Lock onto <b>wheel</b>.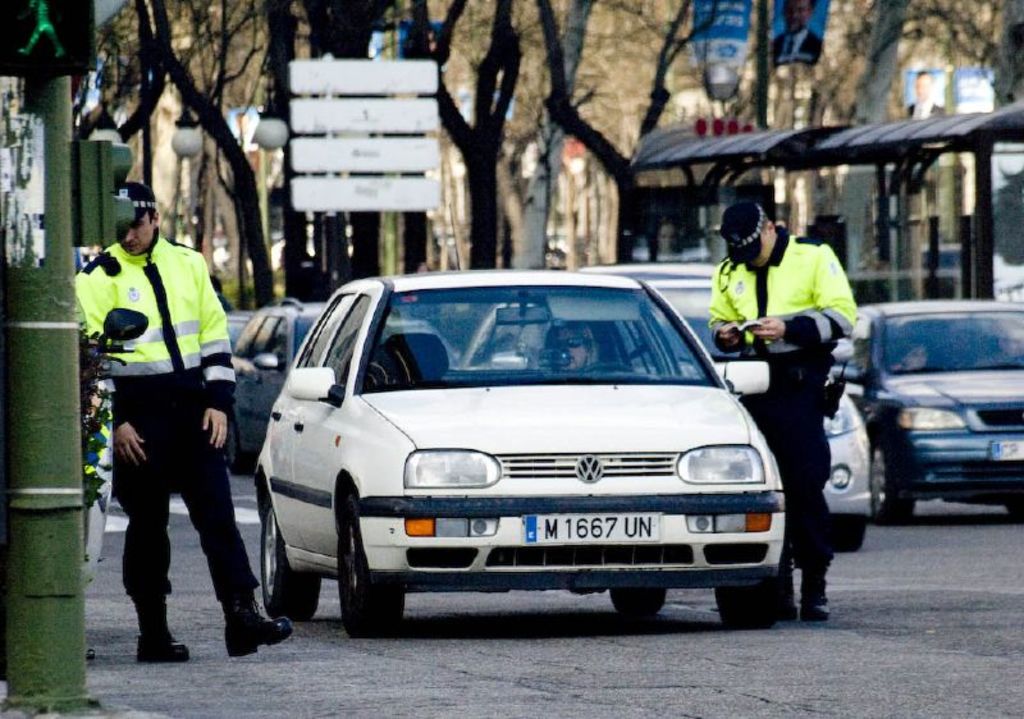
Locked: l=260, t=503, r=319, b=626.
